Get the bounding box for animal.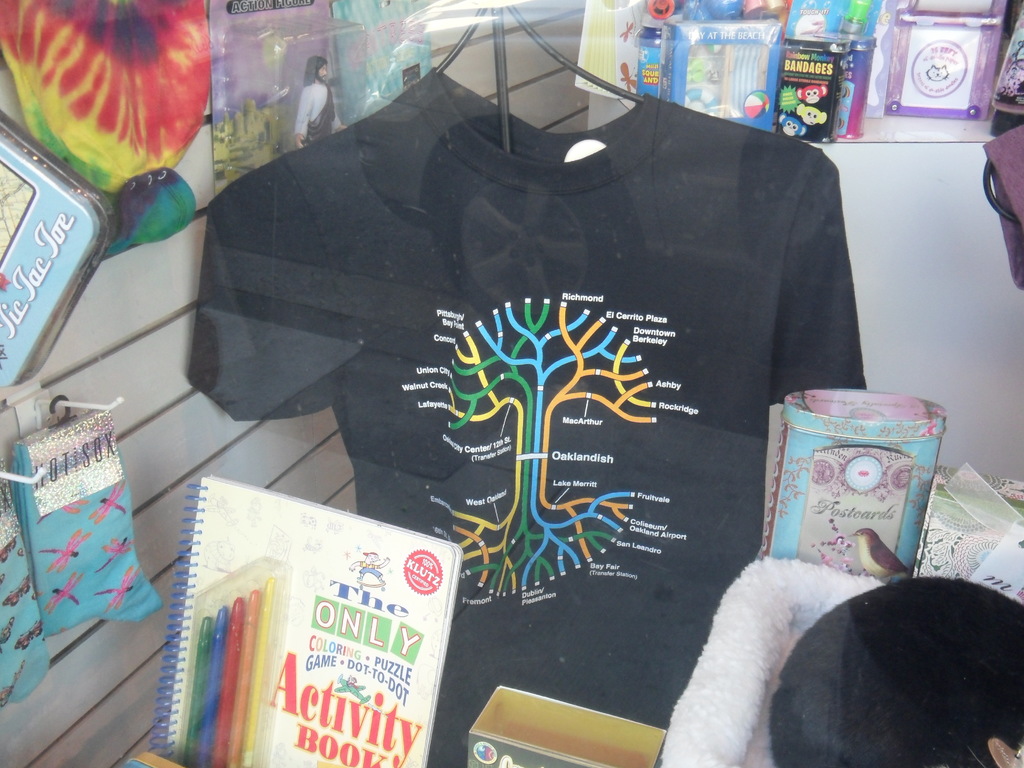
x1=782, y1=115, x2=810, y2=134.
